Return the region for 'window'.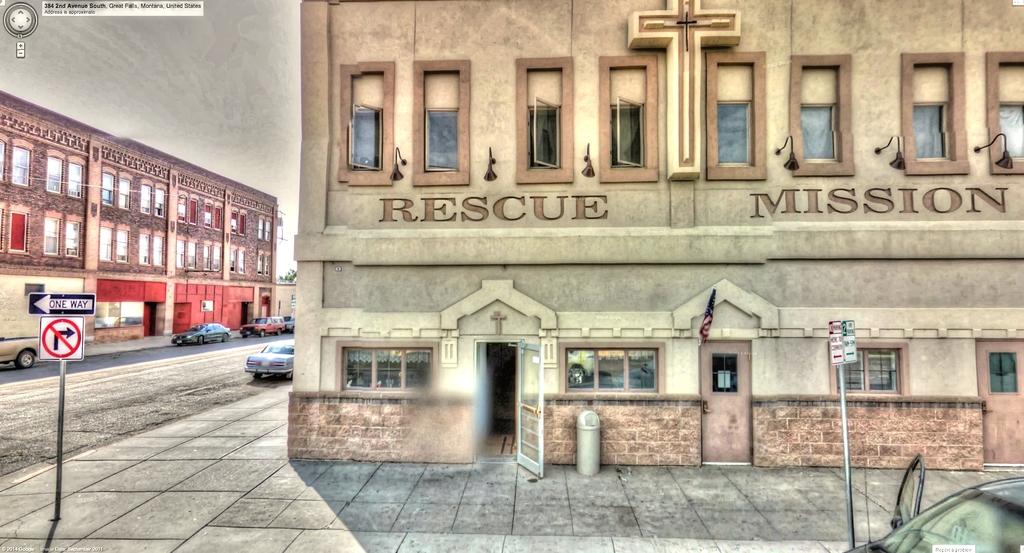
236 247 245 272.
